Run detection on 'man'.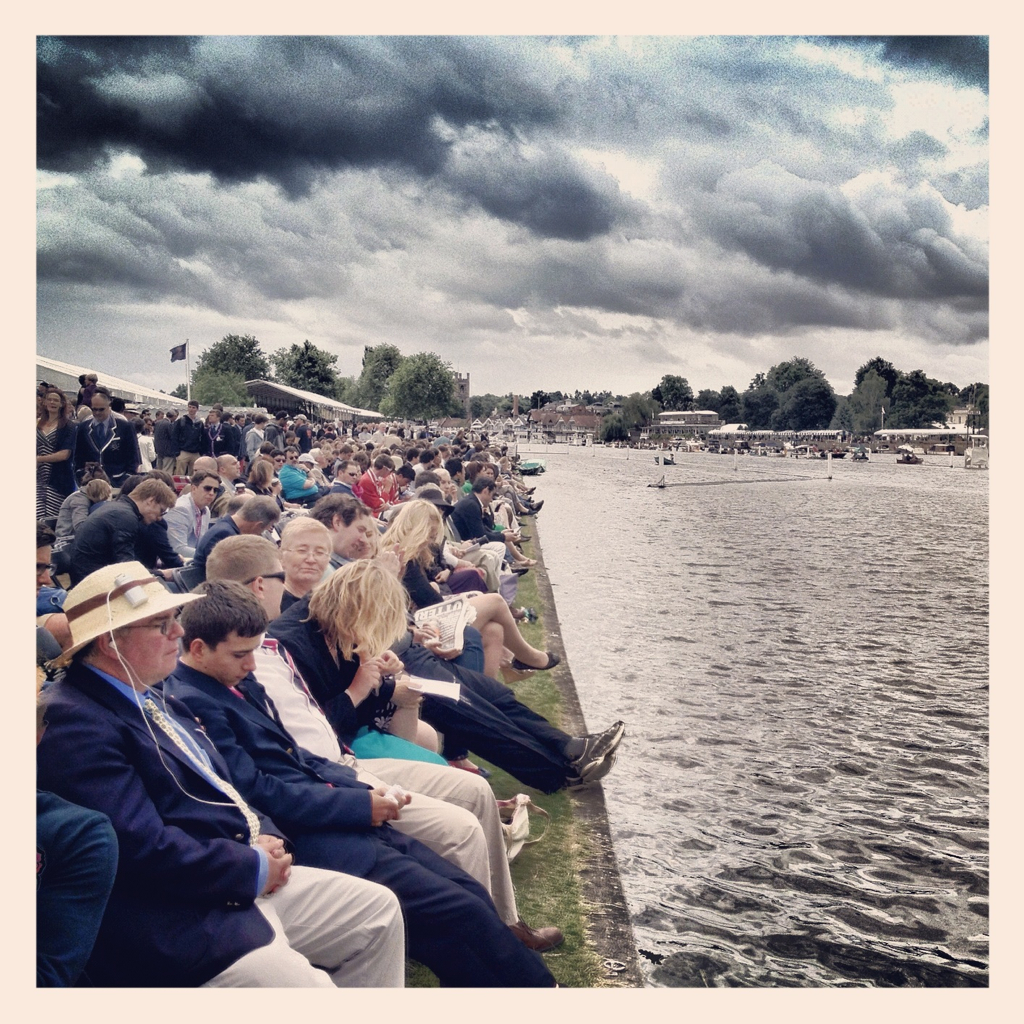
Result: x1=159, y1=471, x2=221, y2=560.
